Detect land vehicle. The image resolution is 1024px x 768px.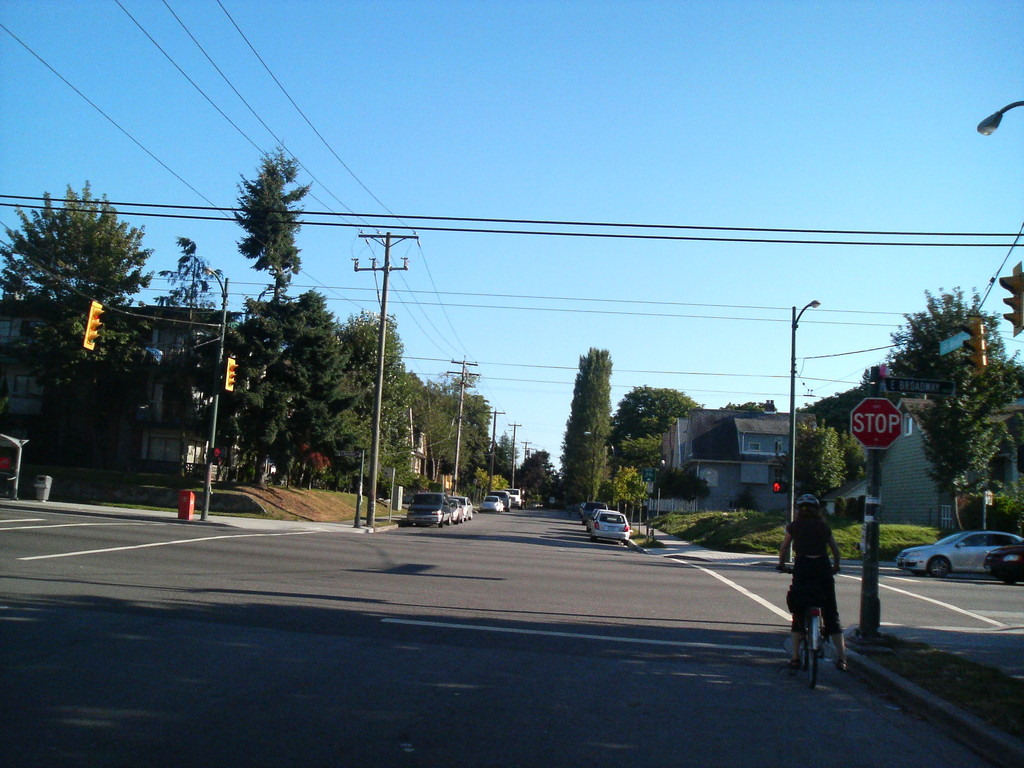
rect(448, 497, 465, 525).
